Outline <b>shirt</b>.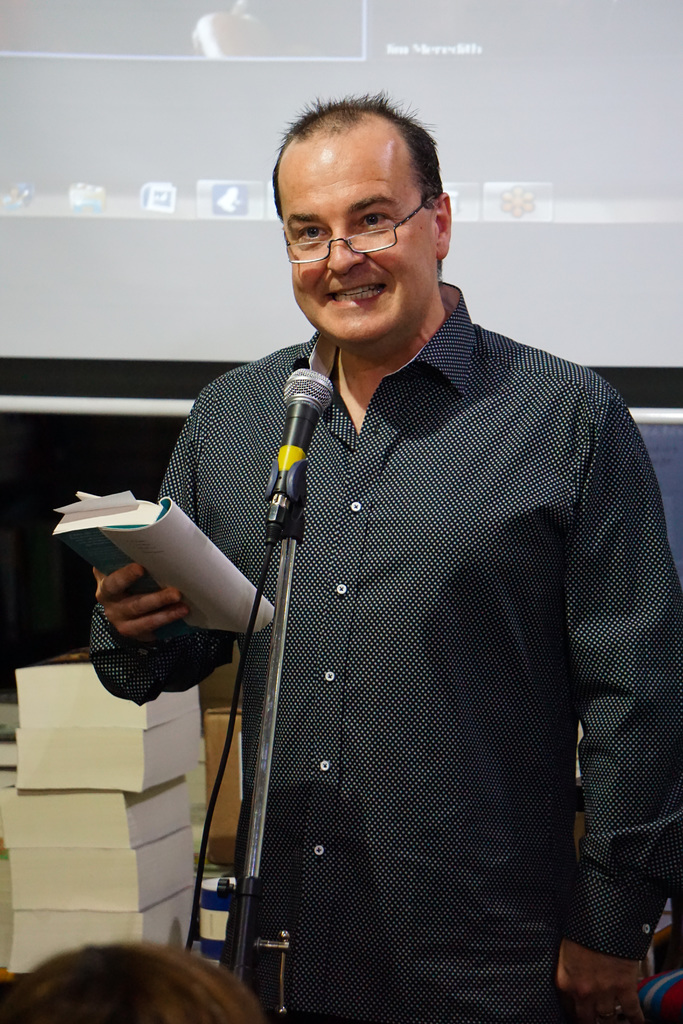
Outline: (132, 259, 658, 979).
